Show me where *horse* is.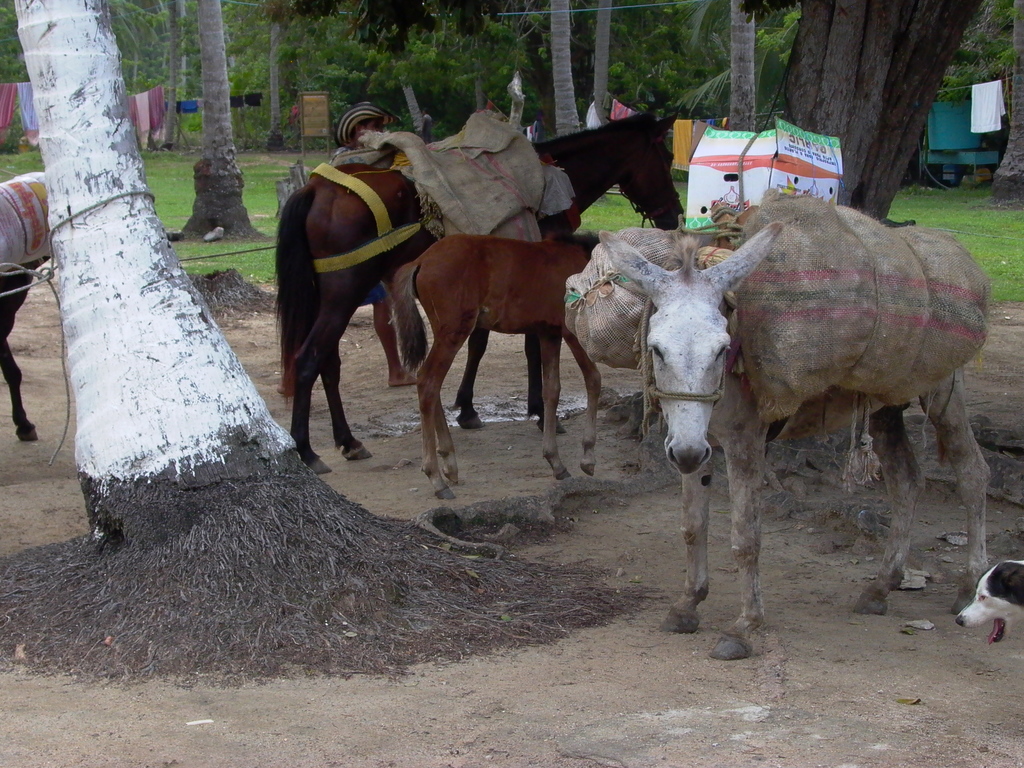
*horse* is at [0, 255, 54, 444].
